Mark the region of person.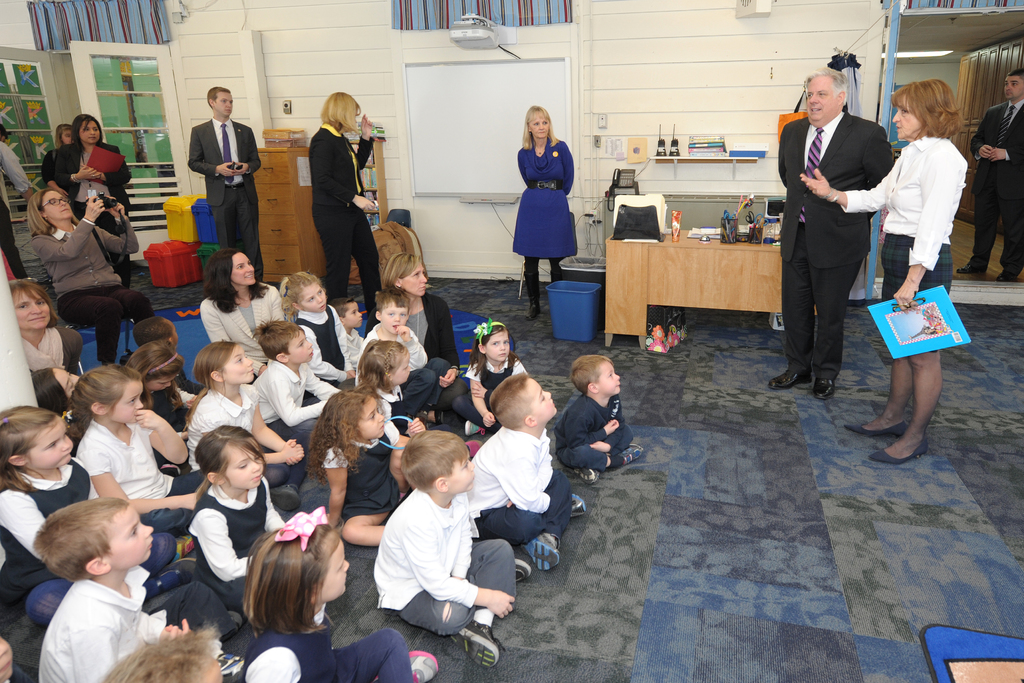
Region: (left=58, top=111, right=134, bottom=223).
